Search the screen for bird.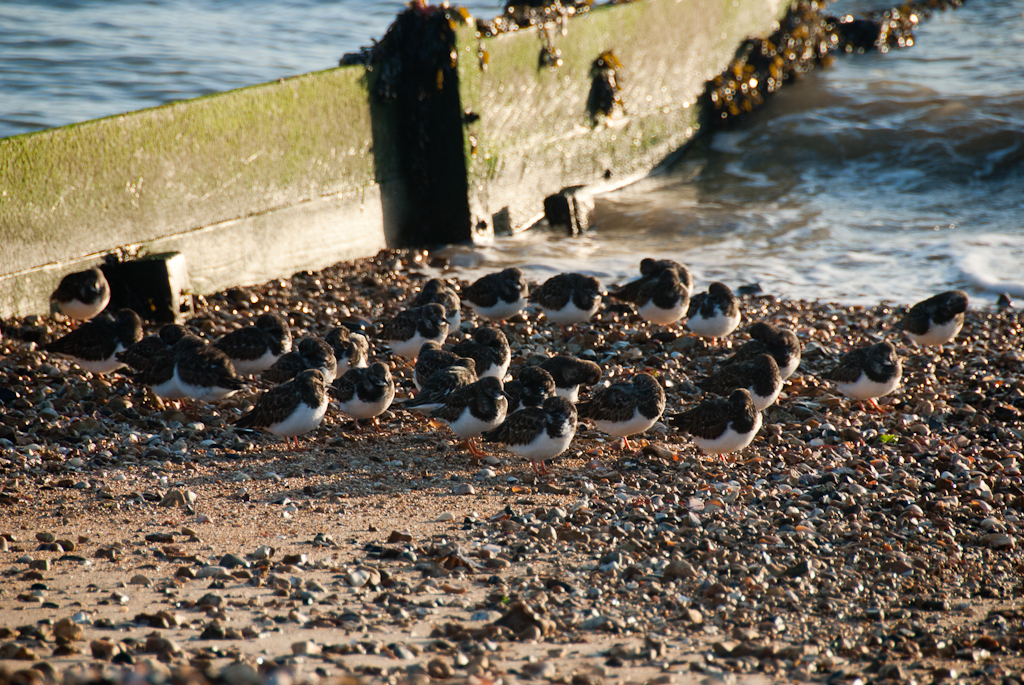
Found at [467,264,529,340].
